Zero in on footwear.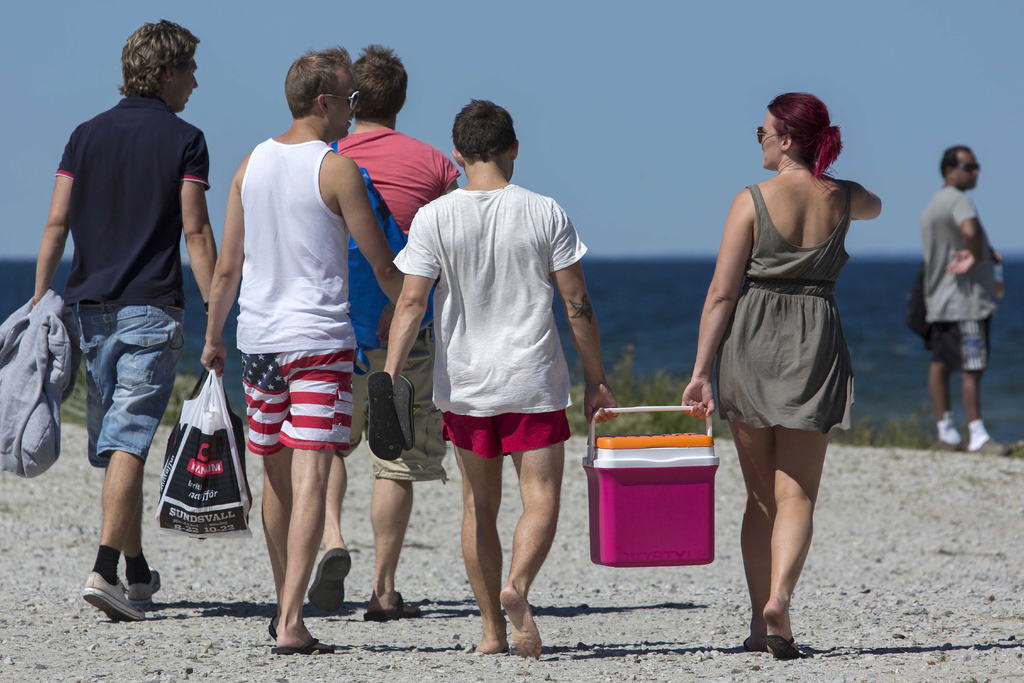
Zeroed in: crop(266, 627, 329, 651).
